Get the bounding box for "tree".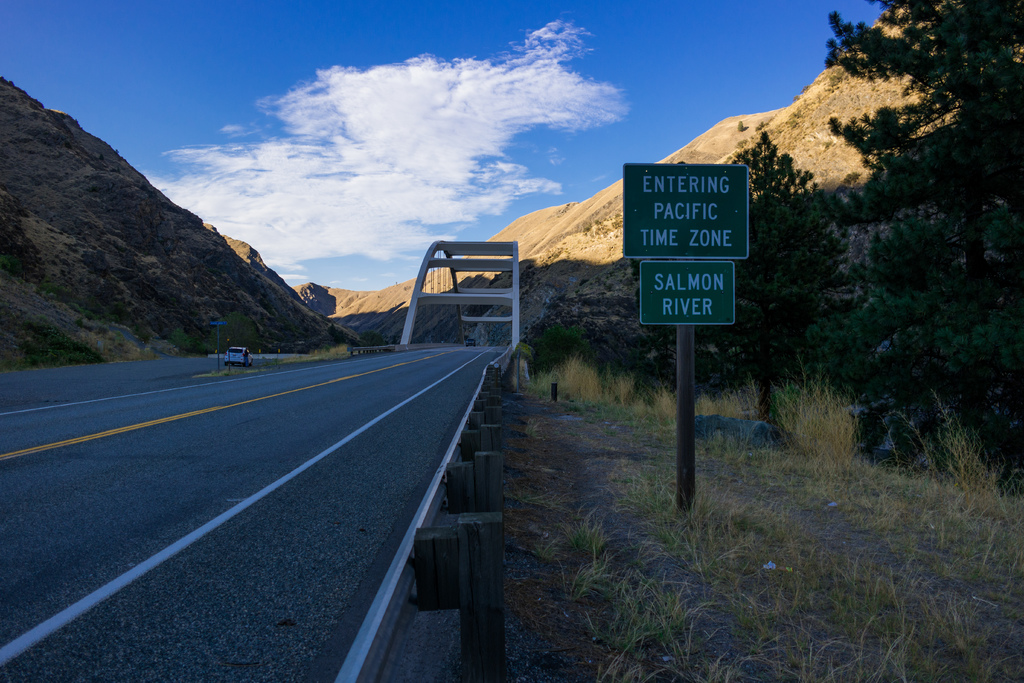
[x1=827, y1=0, x2=1023, y2=493].
